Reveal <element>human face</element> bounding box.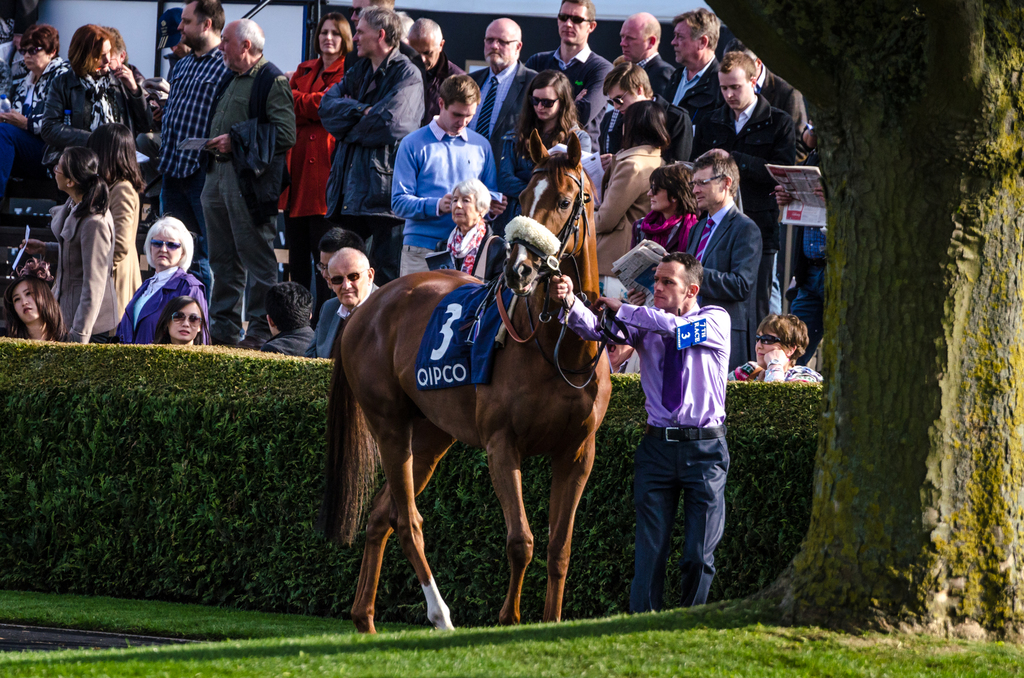
Revealed: box=[220, 24, 240, 67].
